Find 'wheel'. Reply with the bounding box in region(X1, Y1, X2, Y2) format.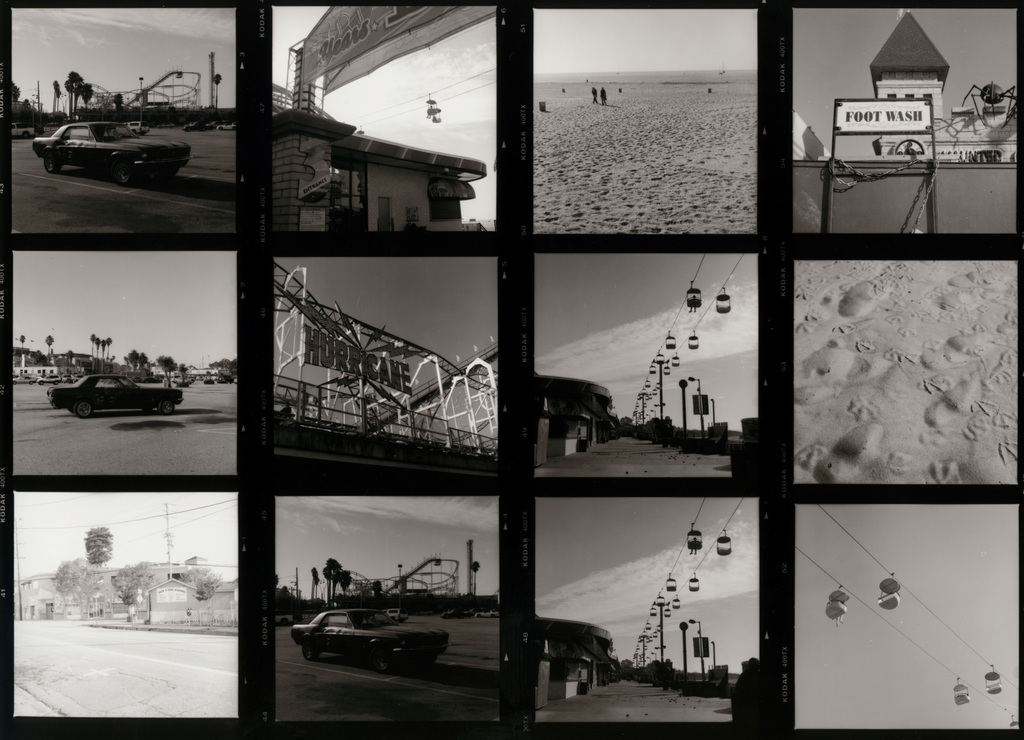
region(365, 640, 388, 658).
